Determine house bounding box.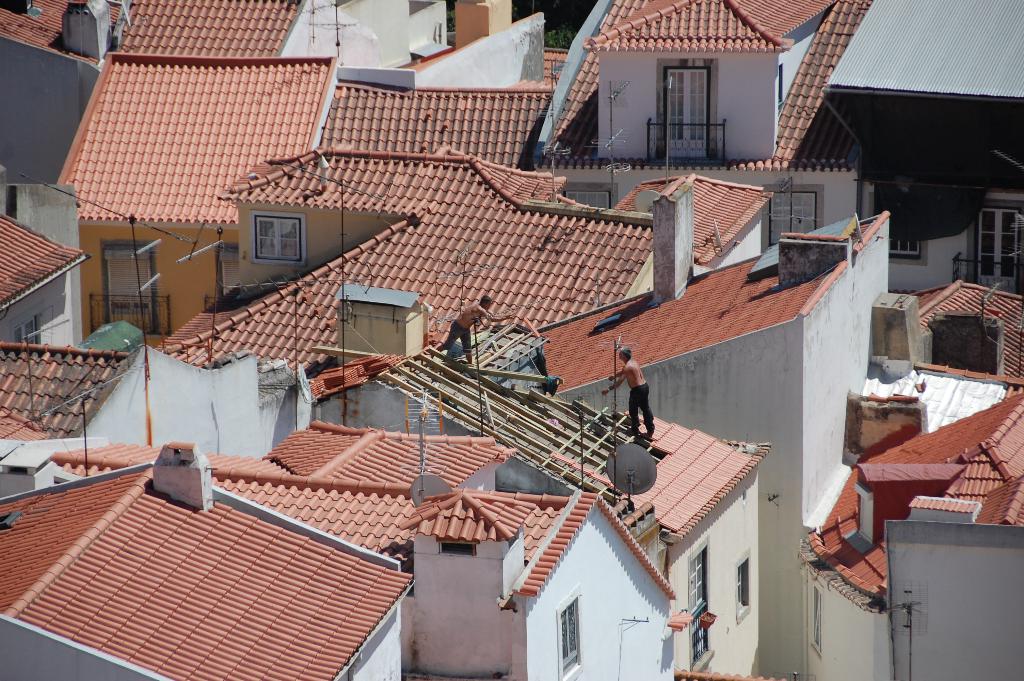
Determined: l=1, t=334, r=264, b=452.
